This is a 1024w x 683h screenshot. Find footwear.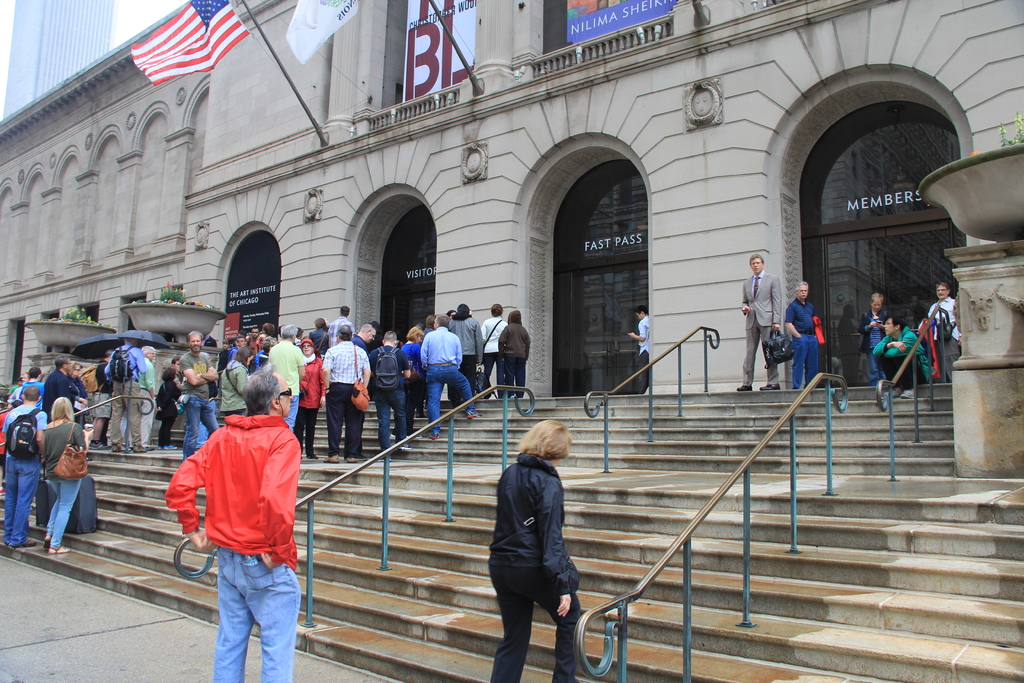
Bounding box: <box>86,441,109,450</box>.
